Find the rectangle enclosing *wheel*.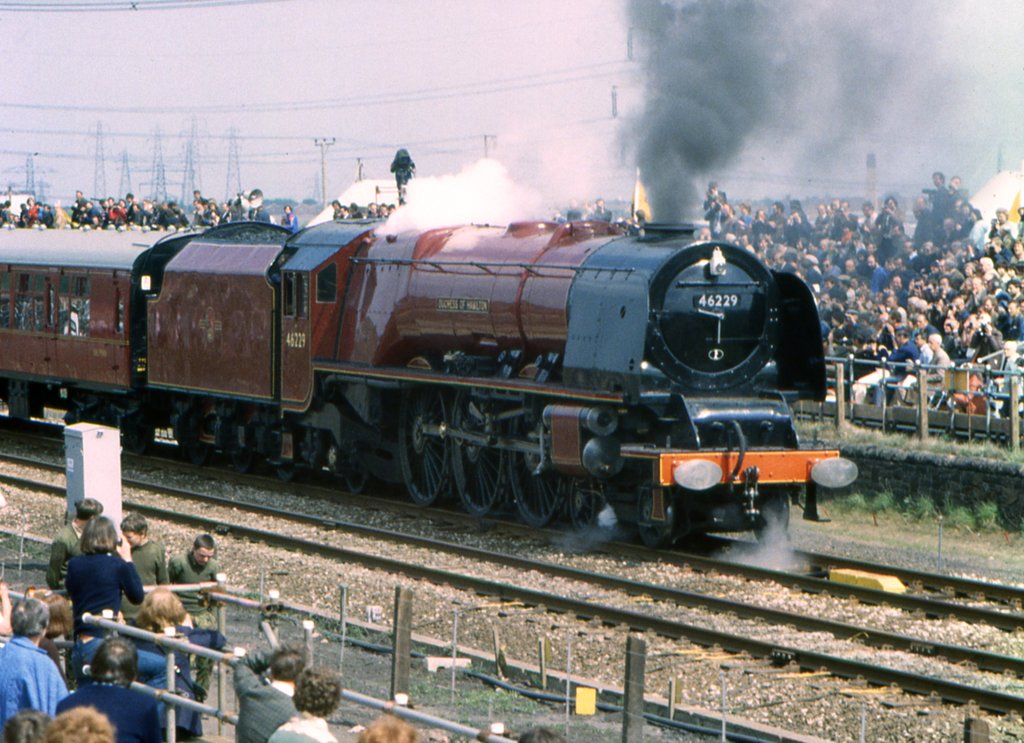
{"x1": 340, "y1": 475, "x2": 367, "y2": 496}.
